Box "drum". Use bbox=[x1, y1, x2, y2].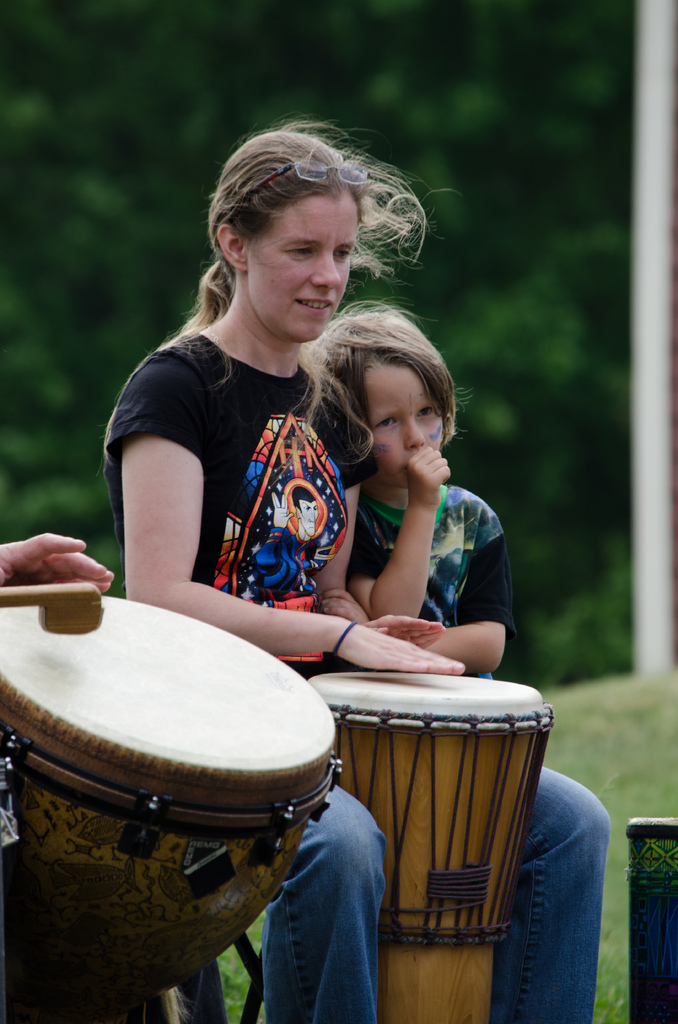
bbox=[0, 594, 345, 1023].
